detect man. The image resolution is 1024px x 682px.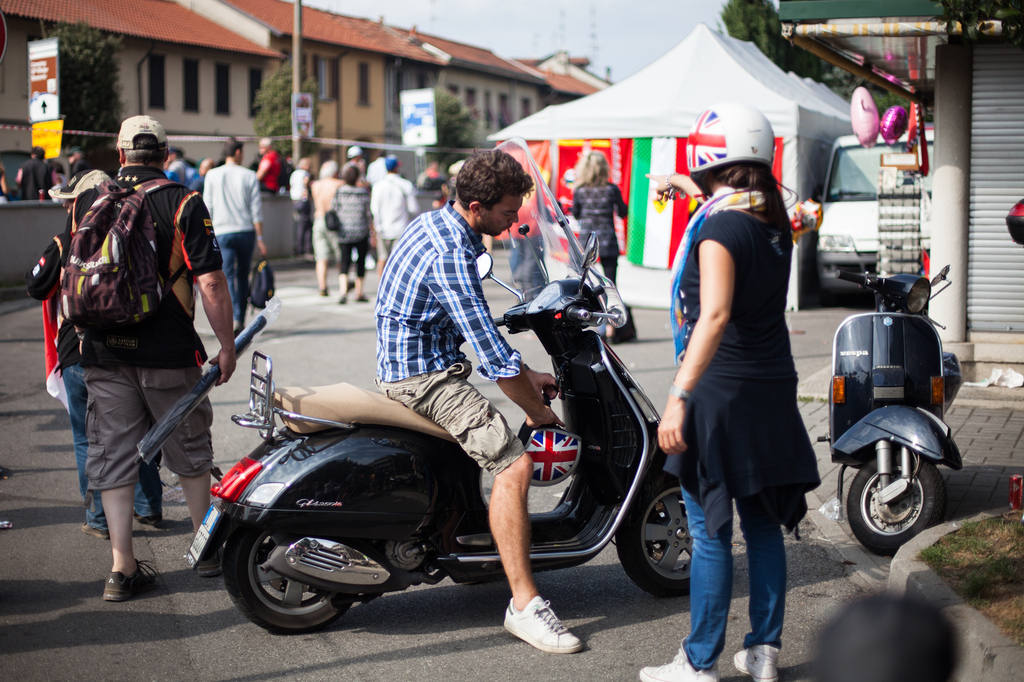
{"x1": 371, "y1": 151, "x2": 426, "y2": 242}.
